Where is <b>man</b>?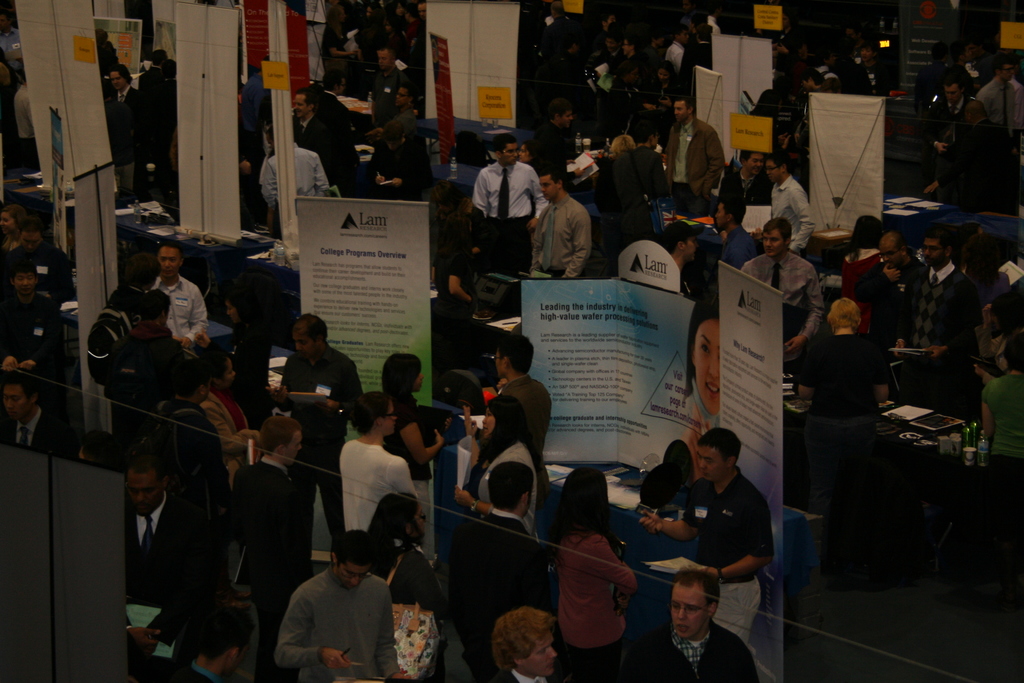
rect(532, 160, 593, 279).
